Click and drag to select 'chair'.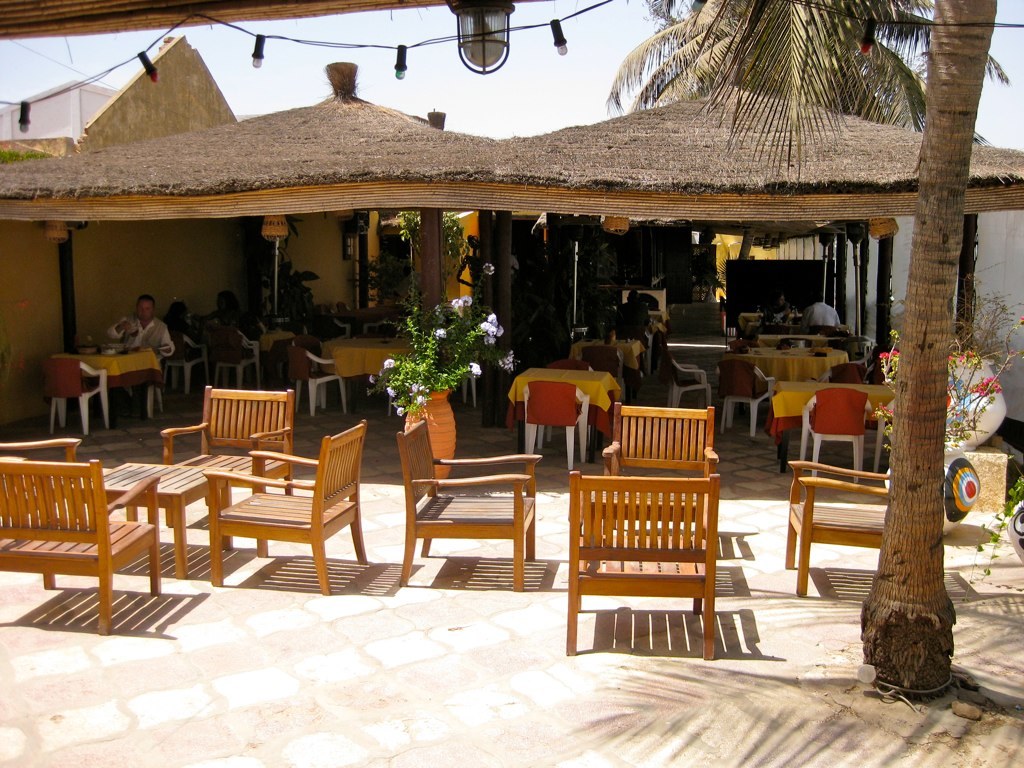
Selection: 164:330:207:394.
